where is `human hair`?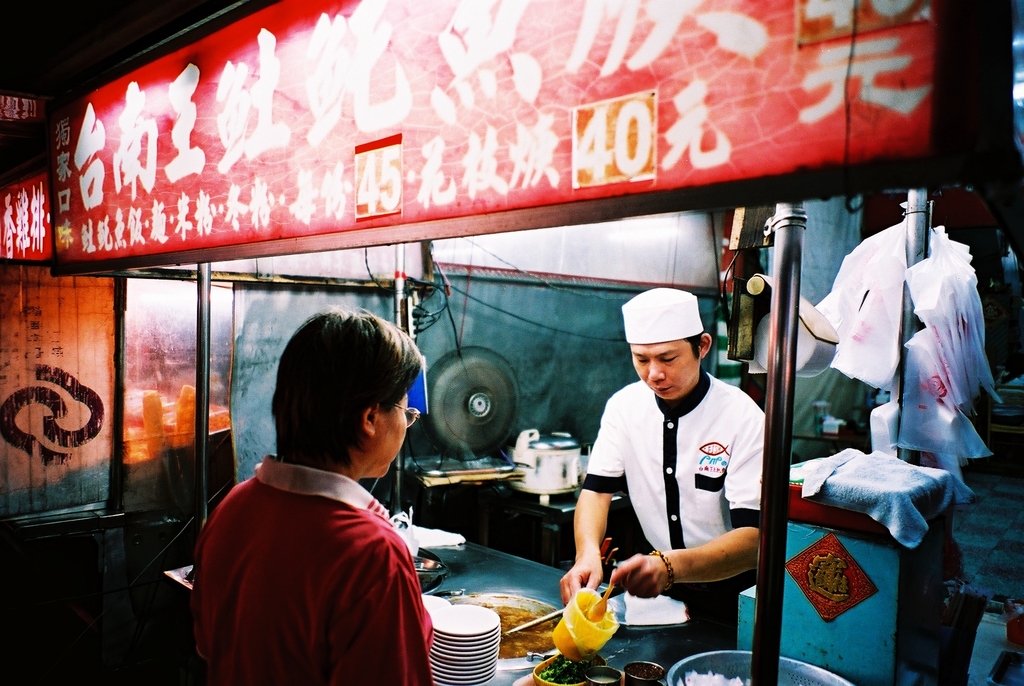
<region>686, 334, 703, 359</region>.
